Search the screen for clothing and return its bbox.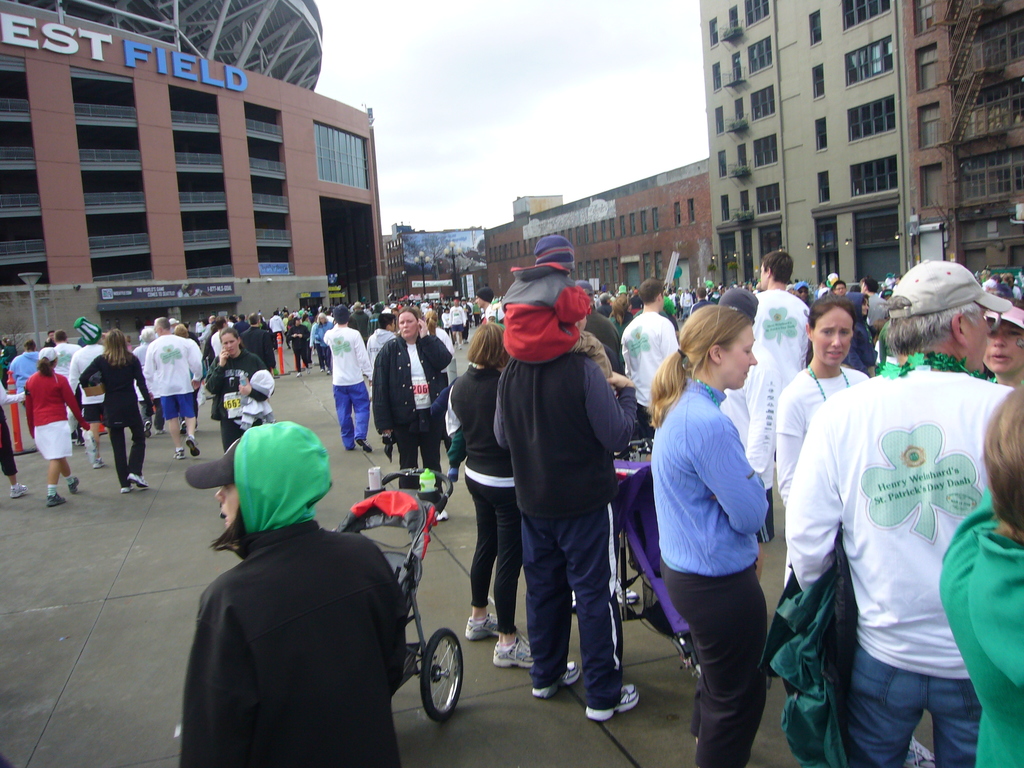
Found: {"left": 267, "top": 316, "right": 283, "bottom": 339}.
